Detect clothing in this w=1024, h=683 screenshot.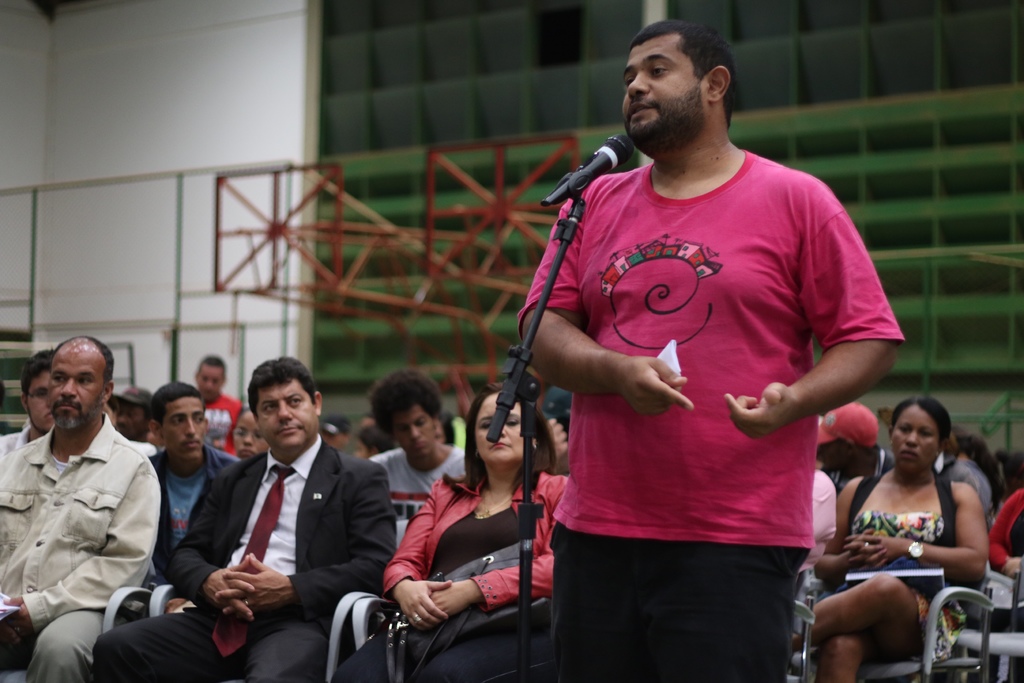
Detection: select_region(509, 138, 906, 682).
